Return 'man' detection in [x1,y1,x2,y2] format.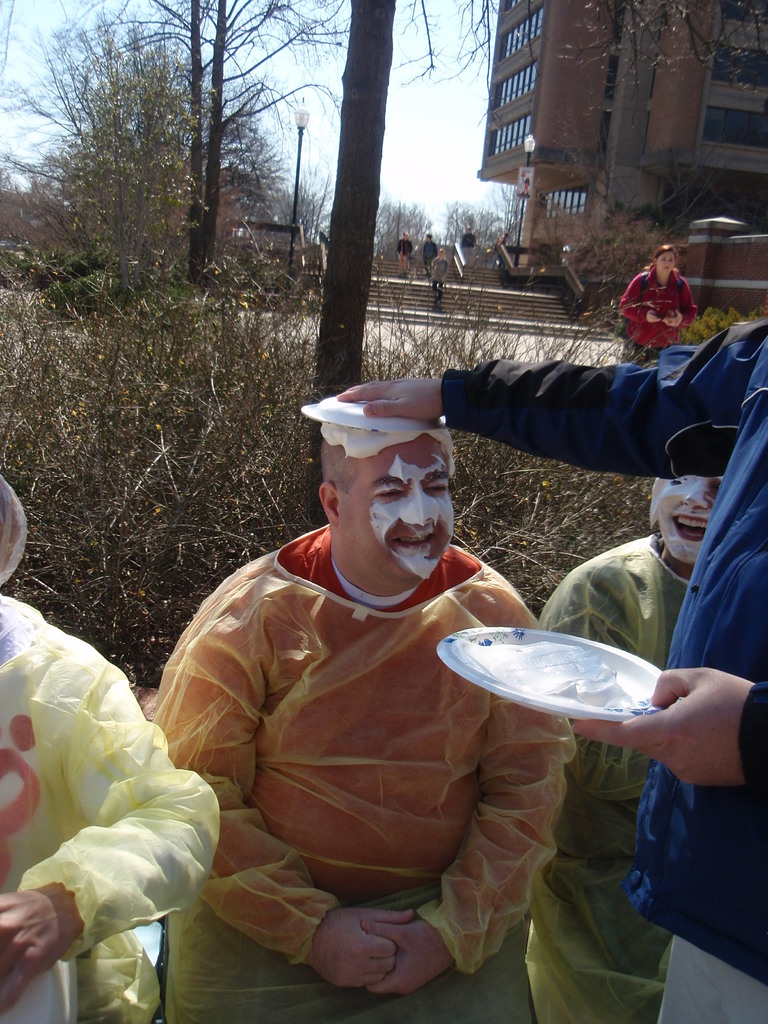
[462,223,478,268].
